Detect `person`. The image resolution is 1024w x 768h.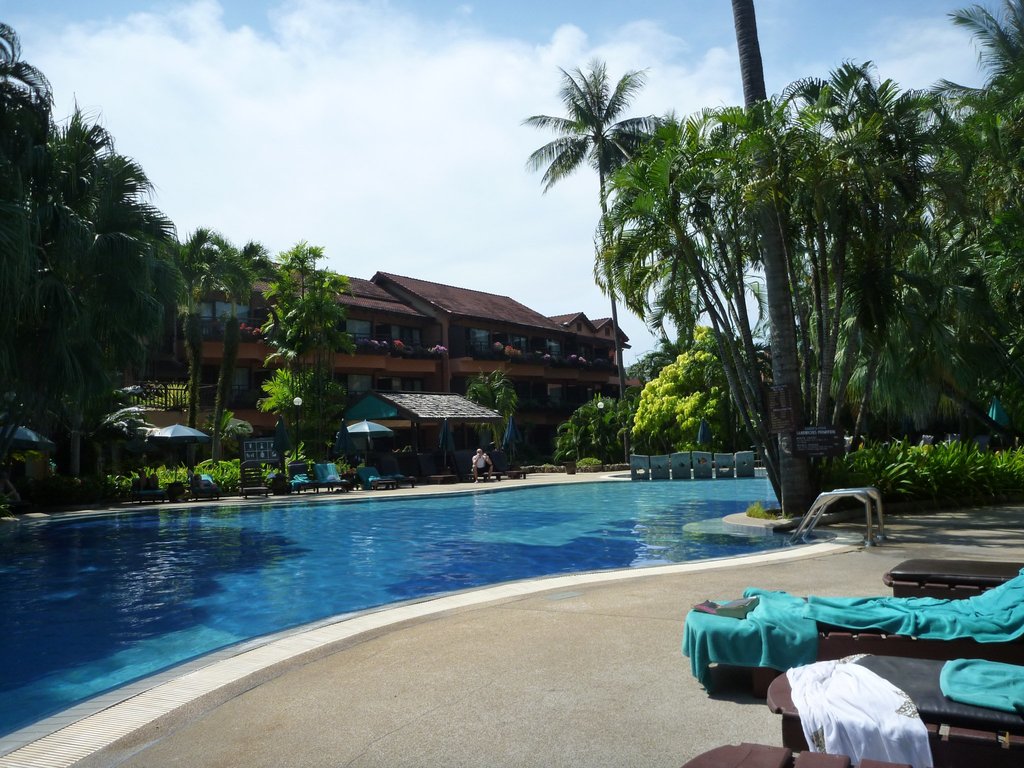
{"left": 138, "top": 467, "right": 159, "bottom": 490}.
